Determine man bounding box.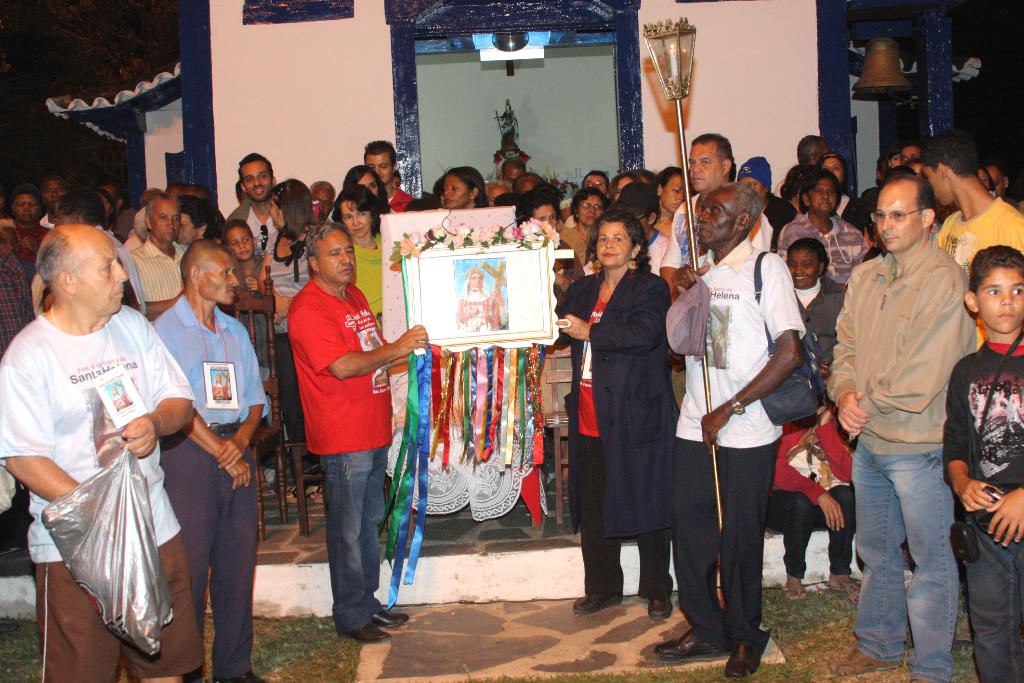
Determined: (x1=740, y1=150, x2=794, y2=233).
